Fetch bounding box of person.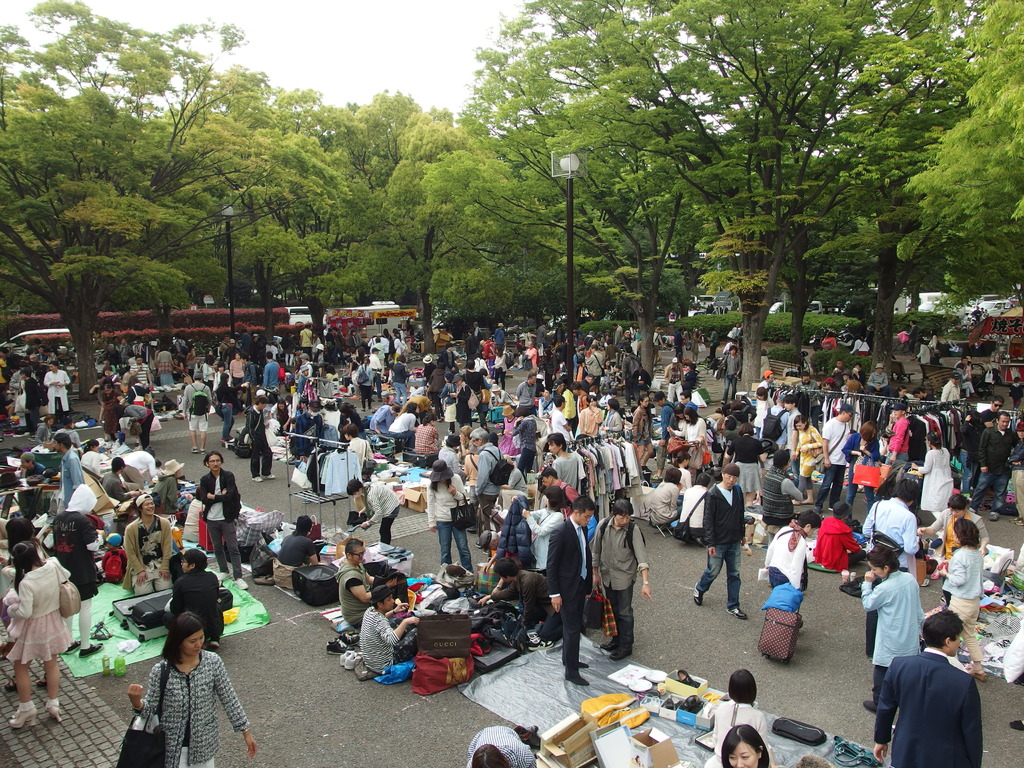
Bbox: bbox(109, 466, 147, 508).
